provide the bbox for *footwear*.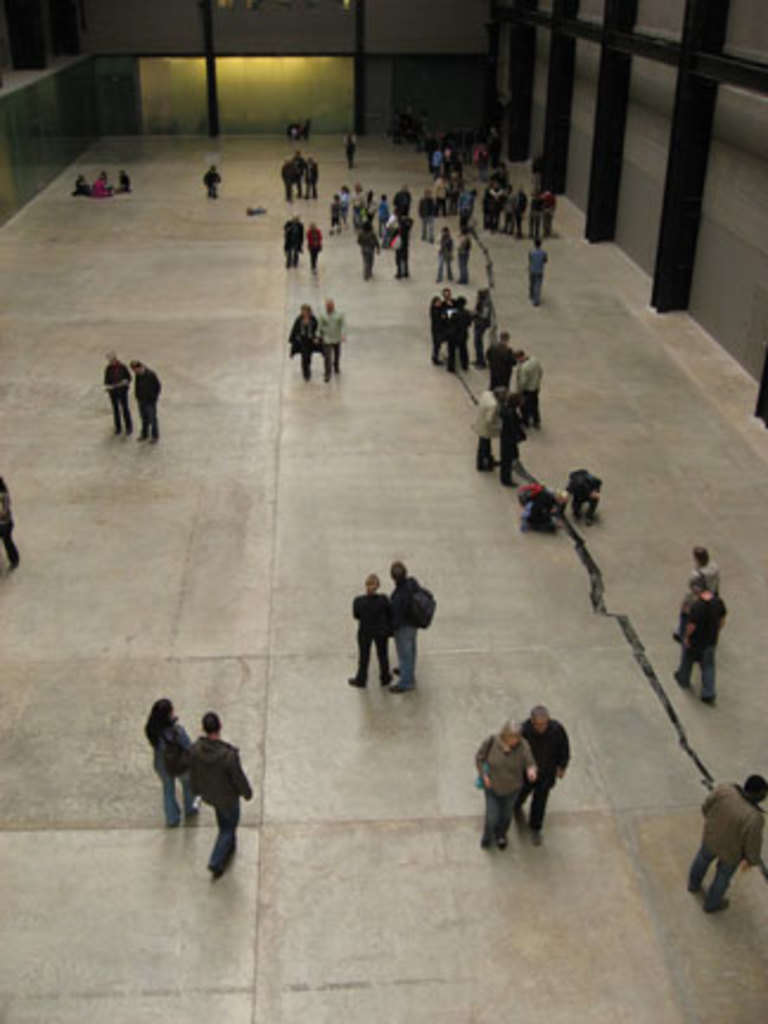
348:673:370:692.
